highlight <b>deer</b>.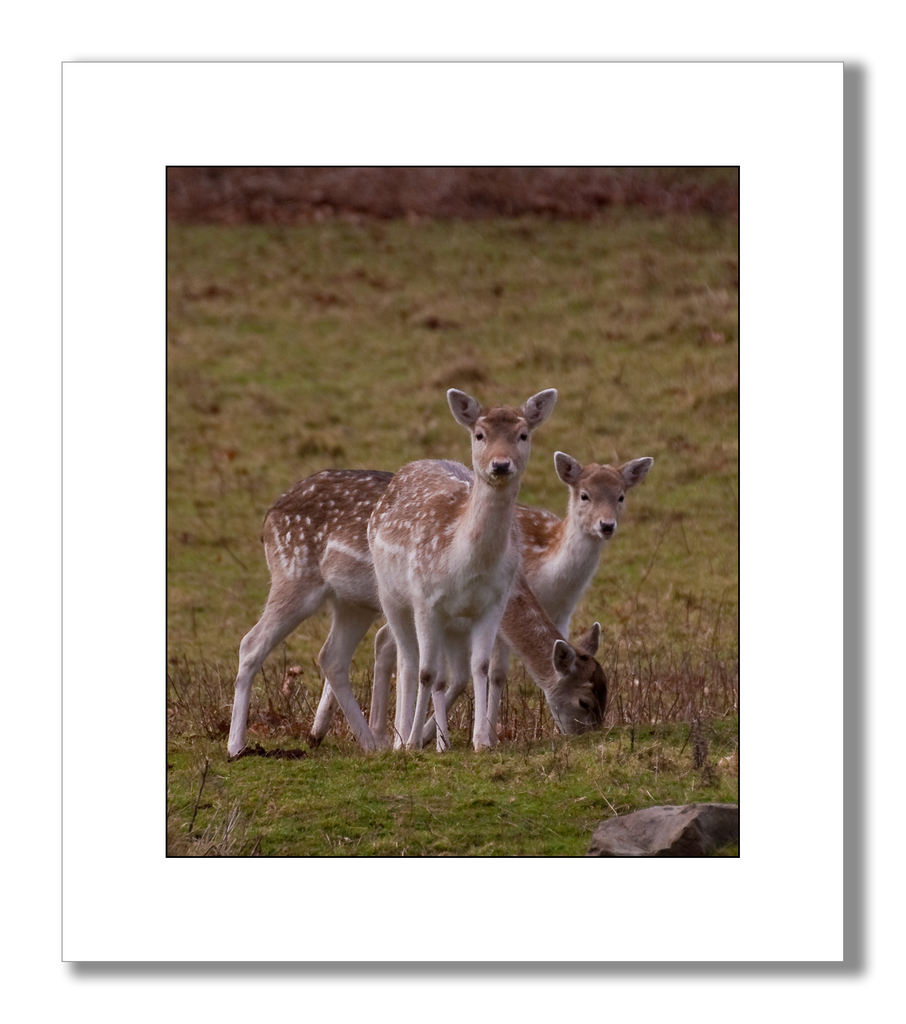
Highlighted region: <box>229,461,608,755</box>.
